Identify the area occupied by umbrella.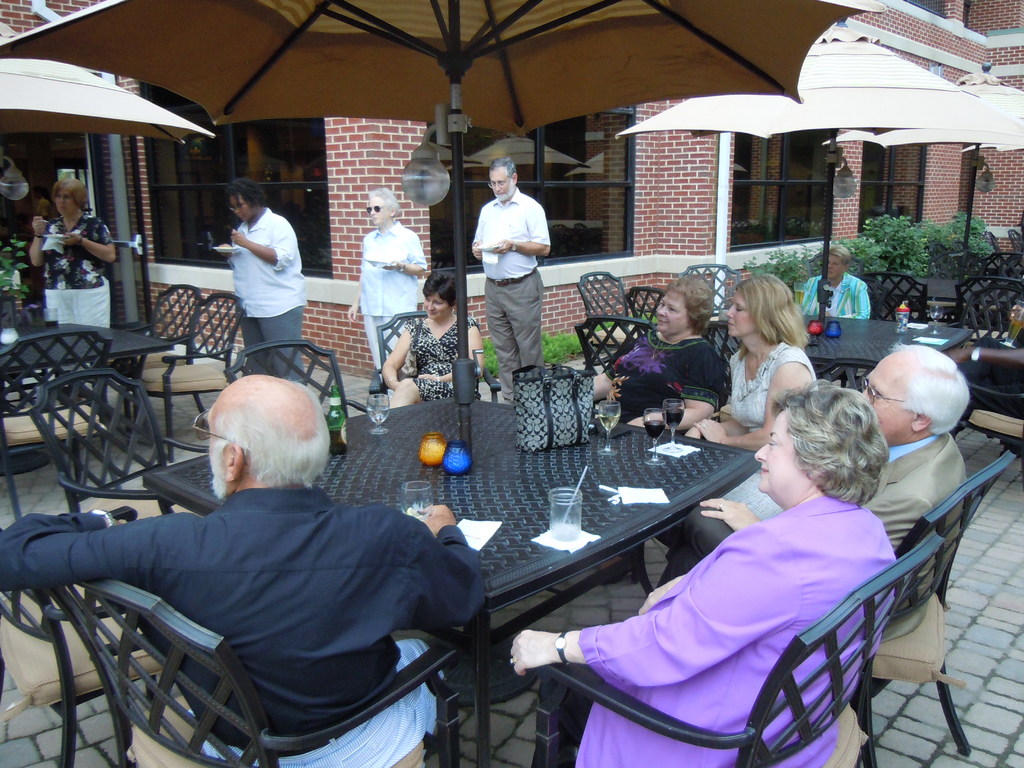
Area: {"left": 614, "top": 22, "right": 1023, "bottom": 323}.
